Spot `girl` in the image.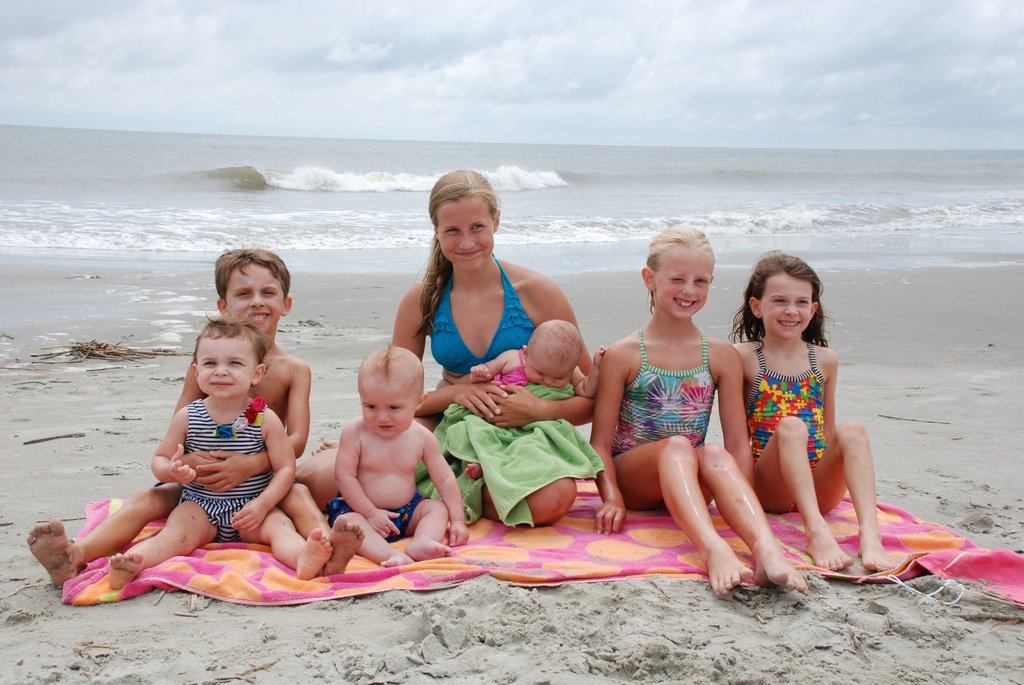
`girl` found at detection(585, 223, 811, 596).
